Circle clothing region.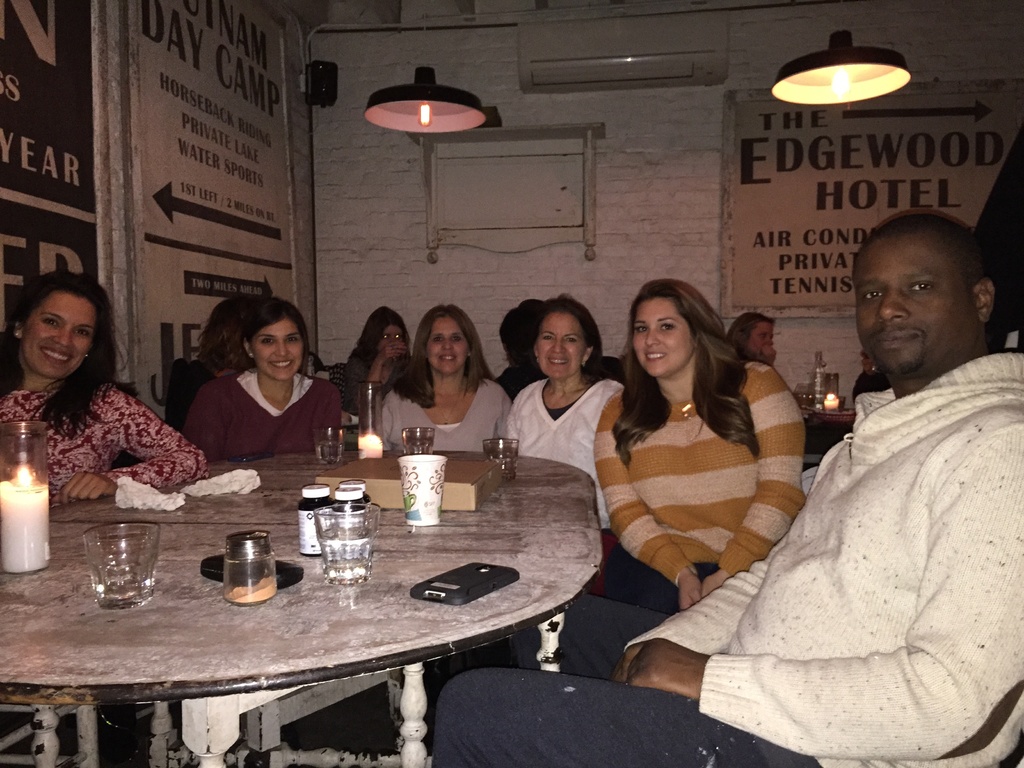
Region: [x1=442, y1=349, x2=1023, y2=767].
